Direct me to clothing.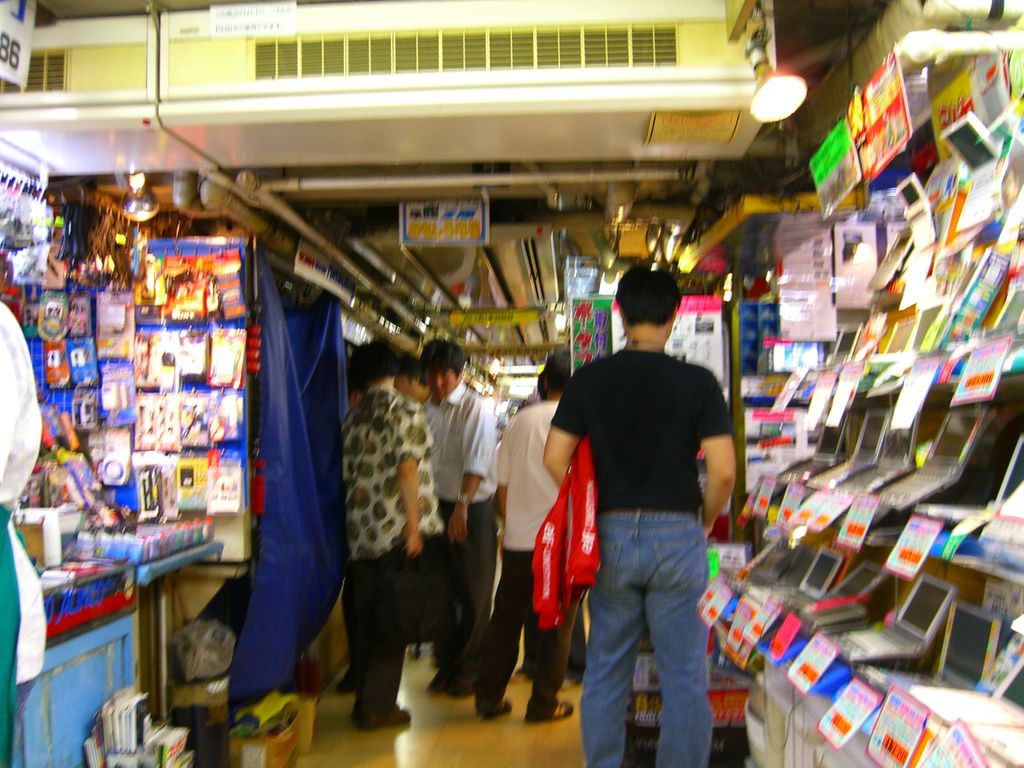
Direction: 479,400,587,710.
